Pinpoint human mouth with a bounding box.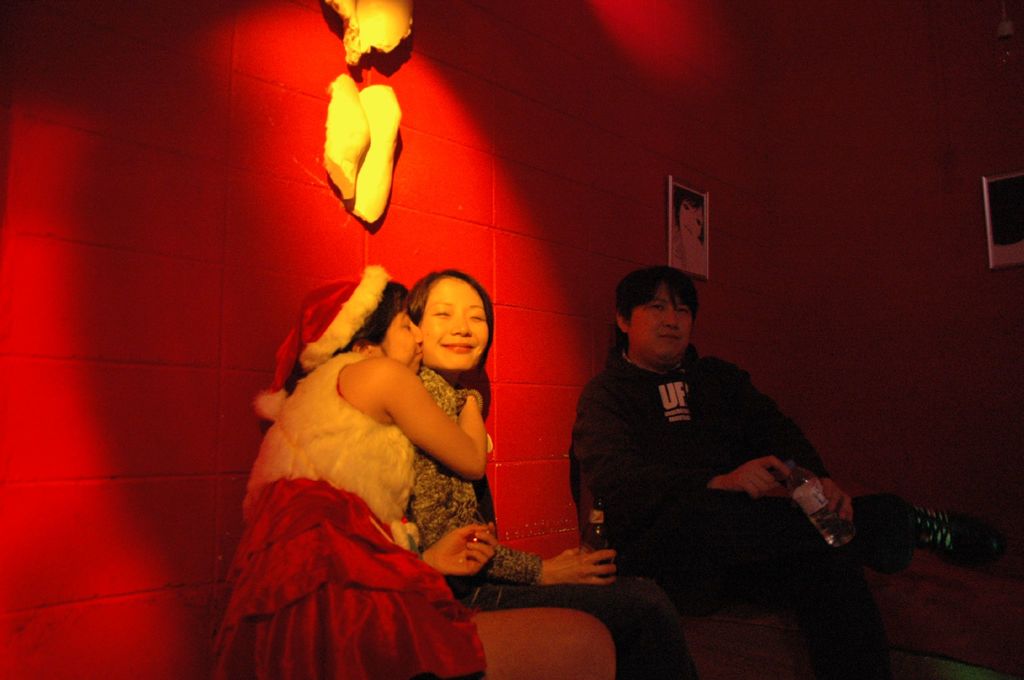
<region>440, 337, 477, 353</region>.
